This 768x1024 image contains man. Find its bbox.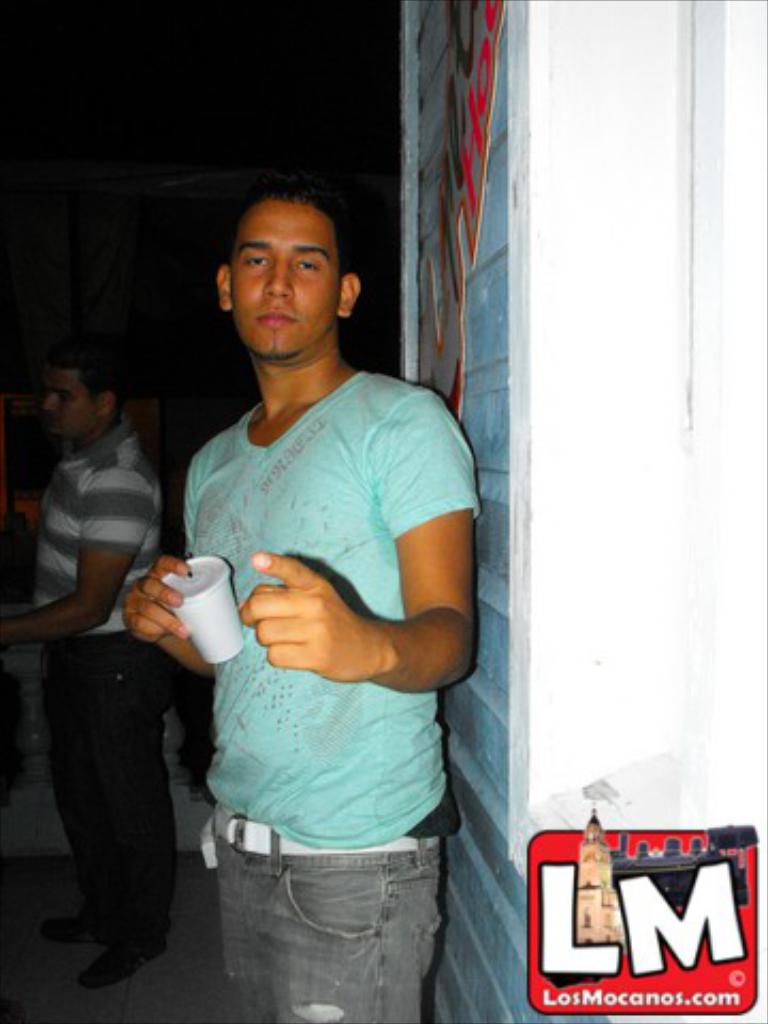
detection(0, 343, 190, 992).
